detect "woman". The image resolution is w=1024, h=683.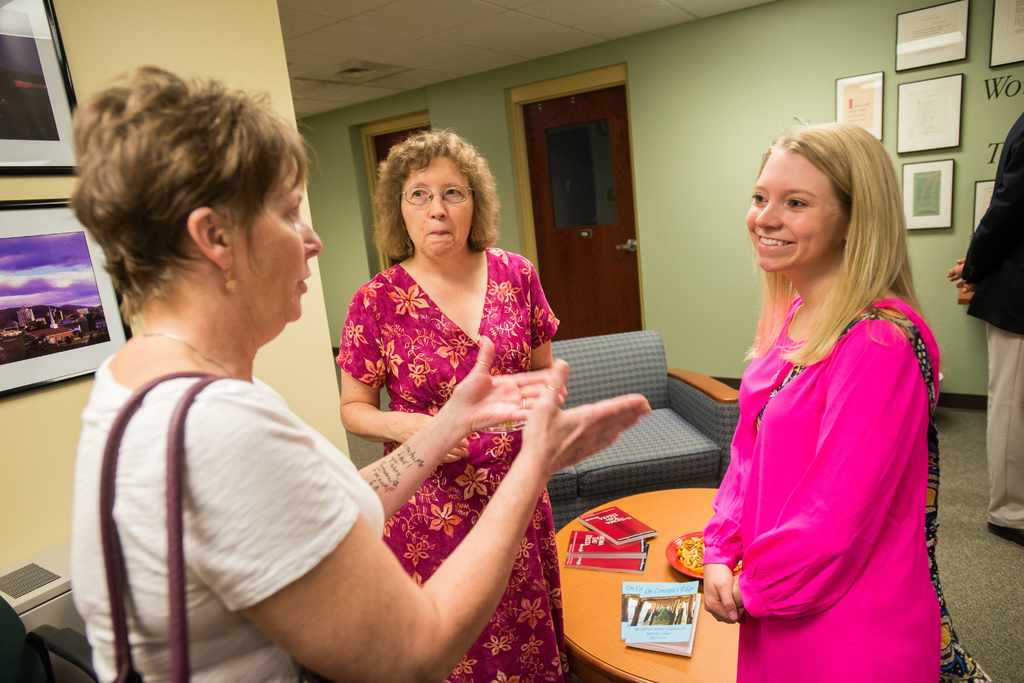
box(331, 129, 574, 682).
